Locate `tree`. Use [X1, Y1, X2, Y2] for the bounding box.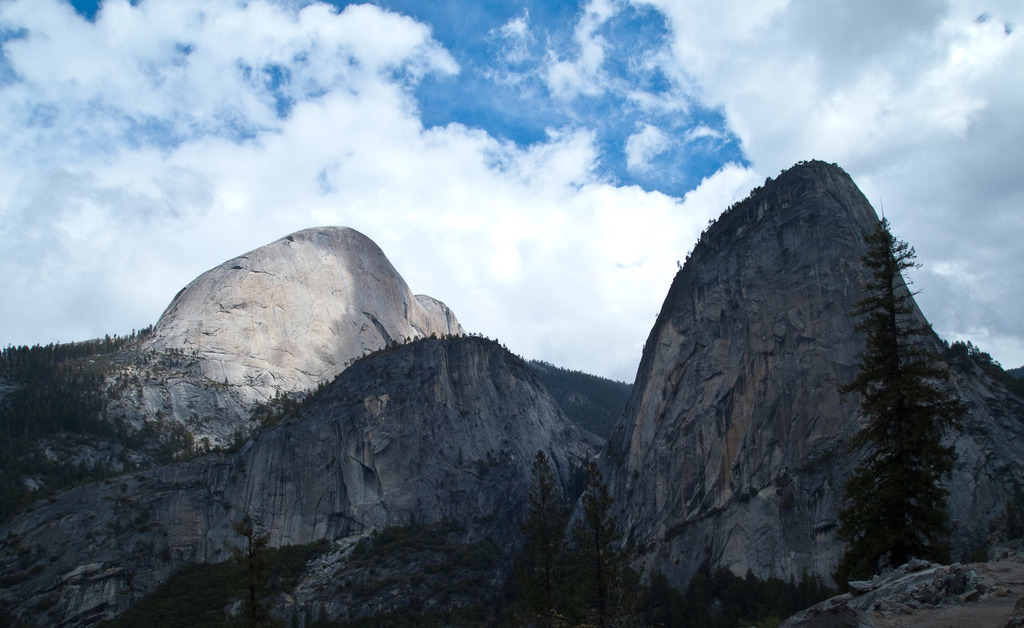
[835, 199, 966, 560].
